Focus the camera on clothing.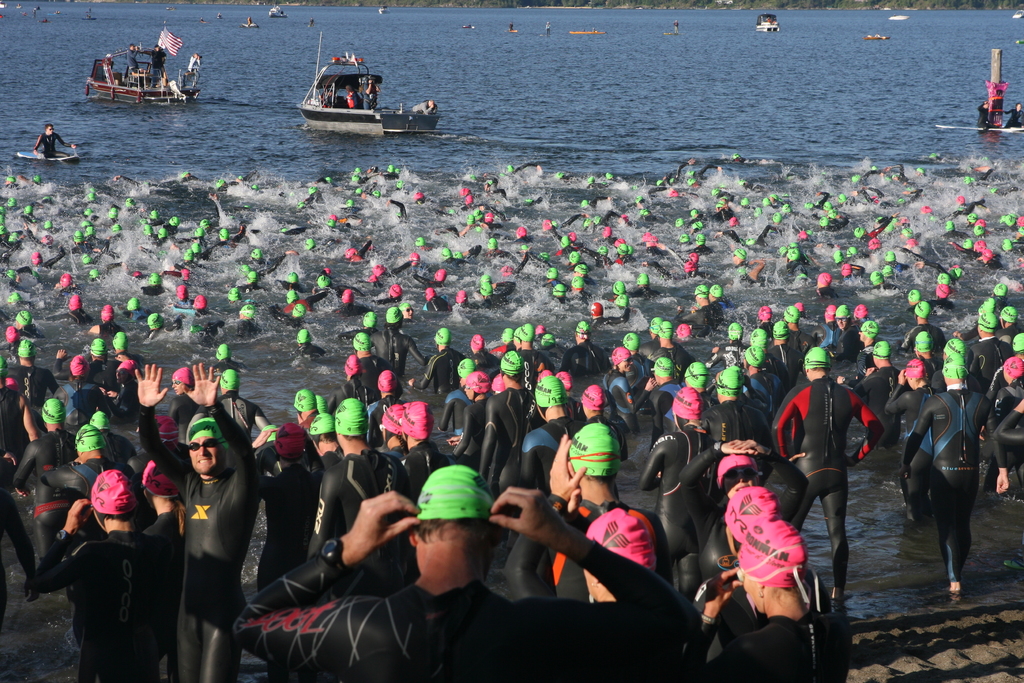
Focus region: bbox(228, 539, 700, 682).
